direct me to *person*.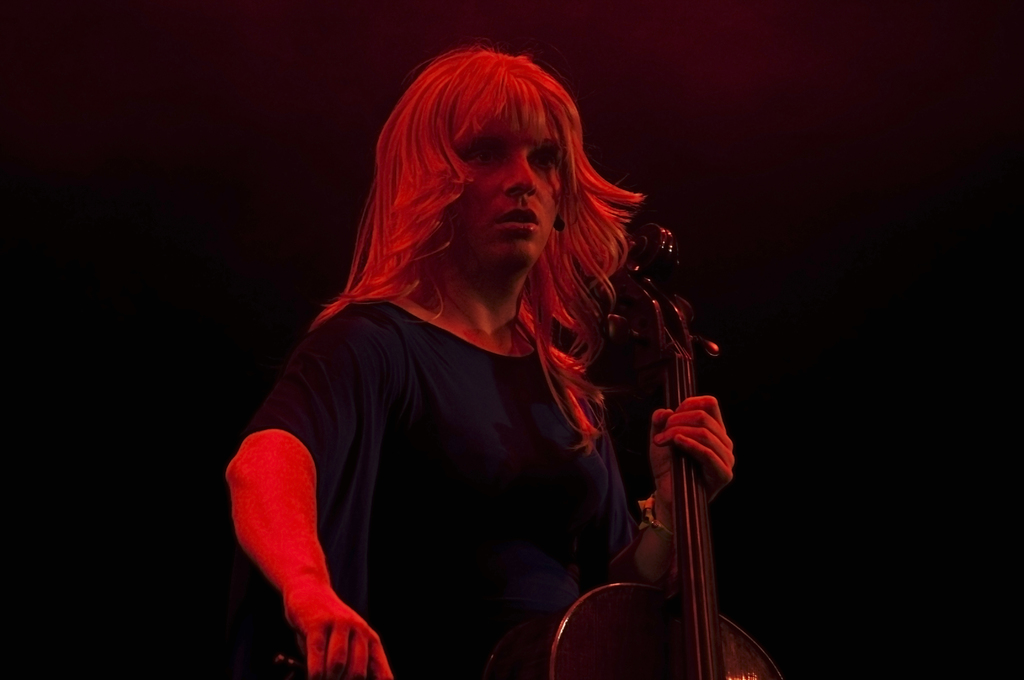
Direction: {"x1": 221, "y1": 44, "x2": 758, "y2": 679}.
